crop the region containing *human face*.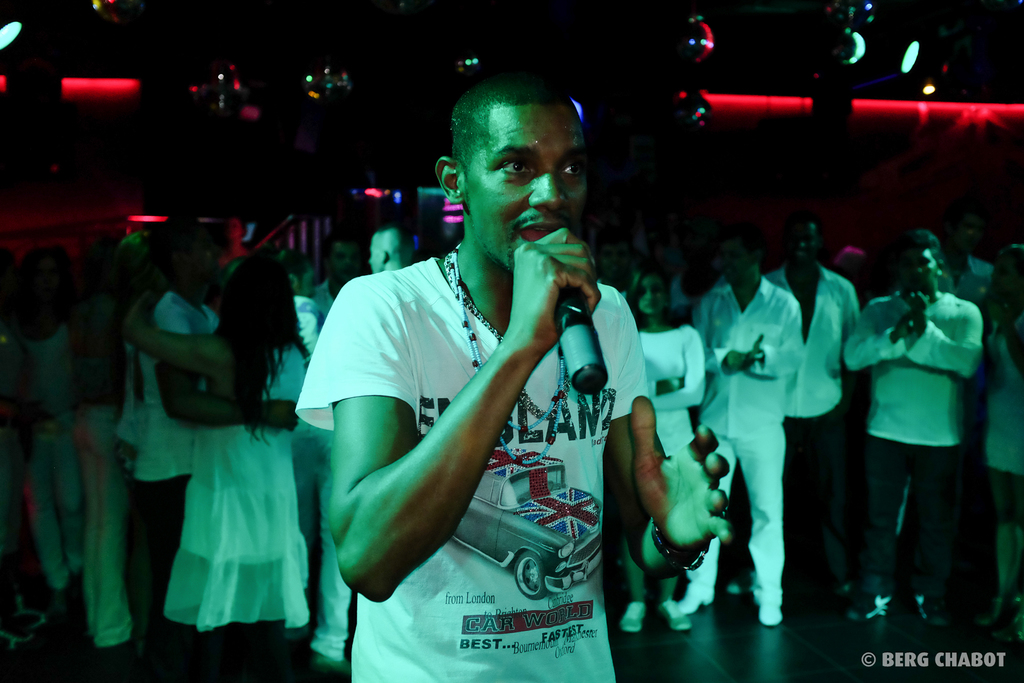
Crop region: (x1=786, y1=226, x2=818, y2=270).
